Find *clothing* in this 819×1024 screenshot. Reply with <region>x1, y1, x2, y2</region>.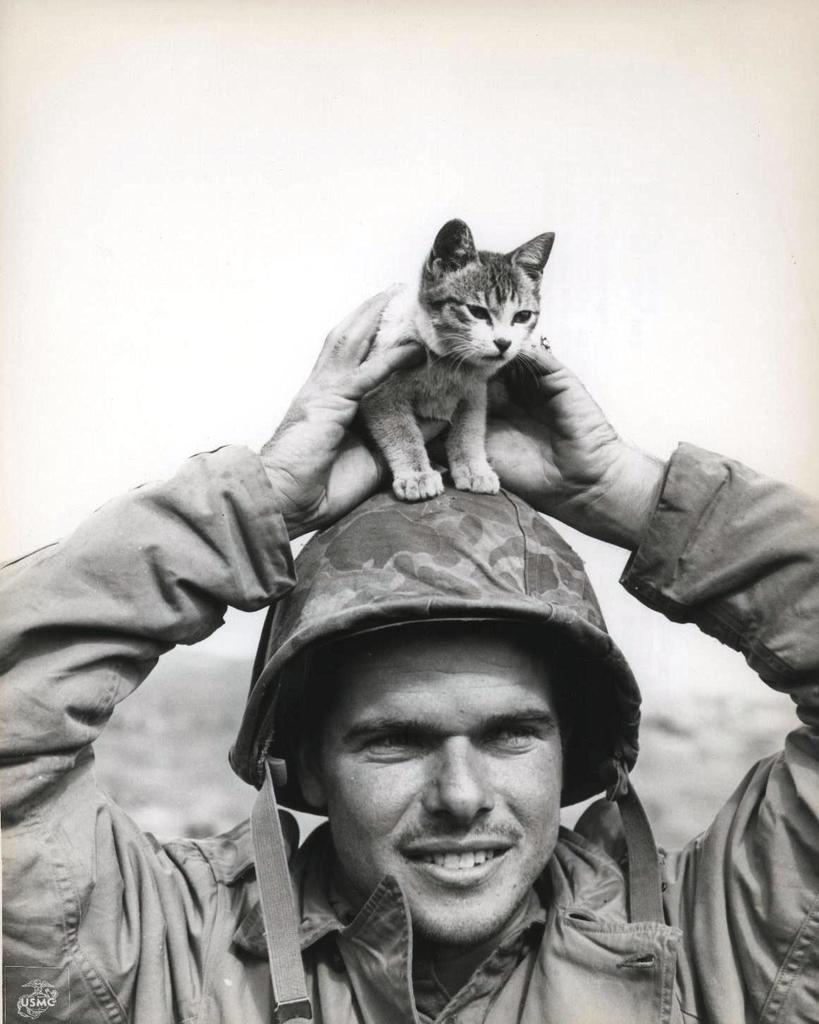
<region>0, 438, 818, 1023</region>.
